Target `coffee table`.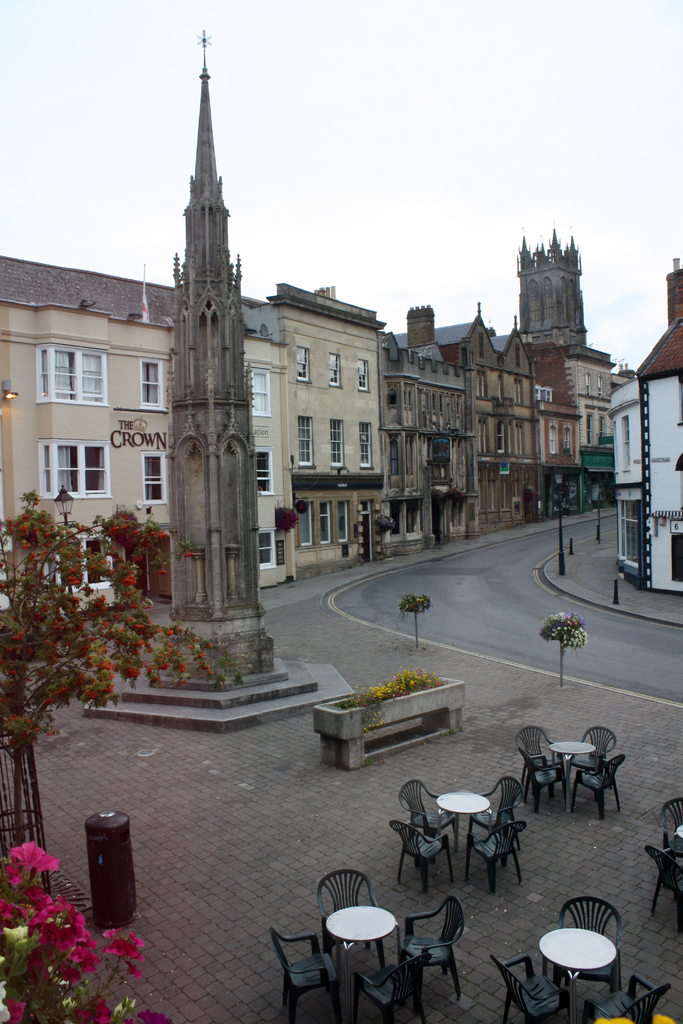
Target region: (left=327, top=908, right=402, bottom=1013).
